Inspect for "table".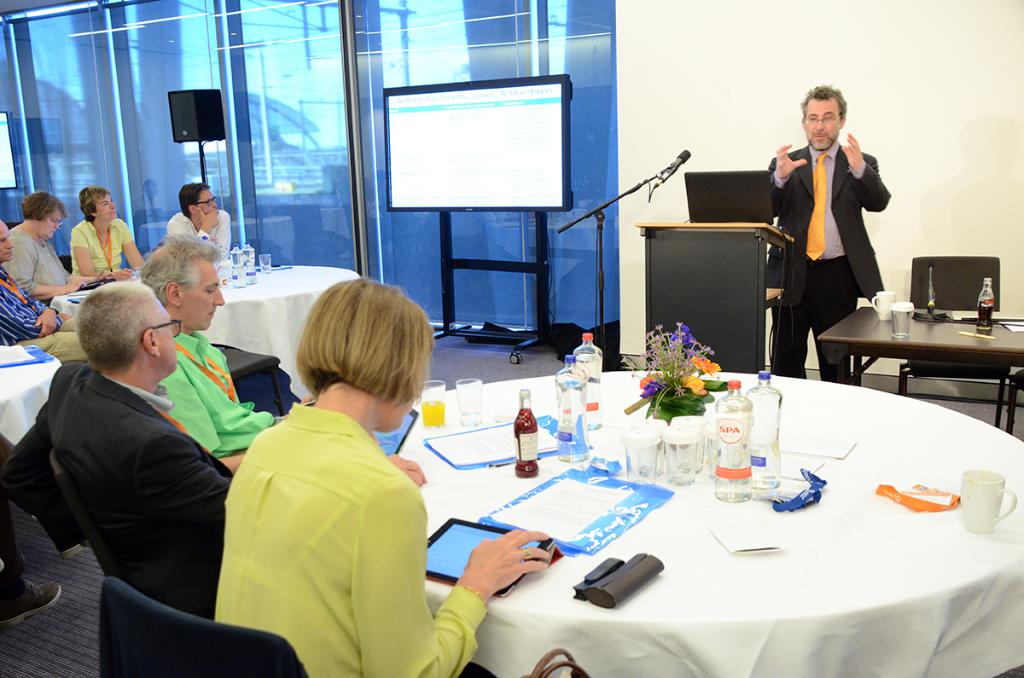
Inspection: crop(819, 306, 1023, 434).
